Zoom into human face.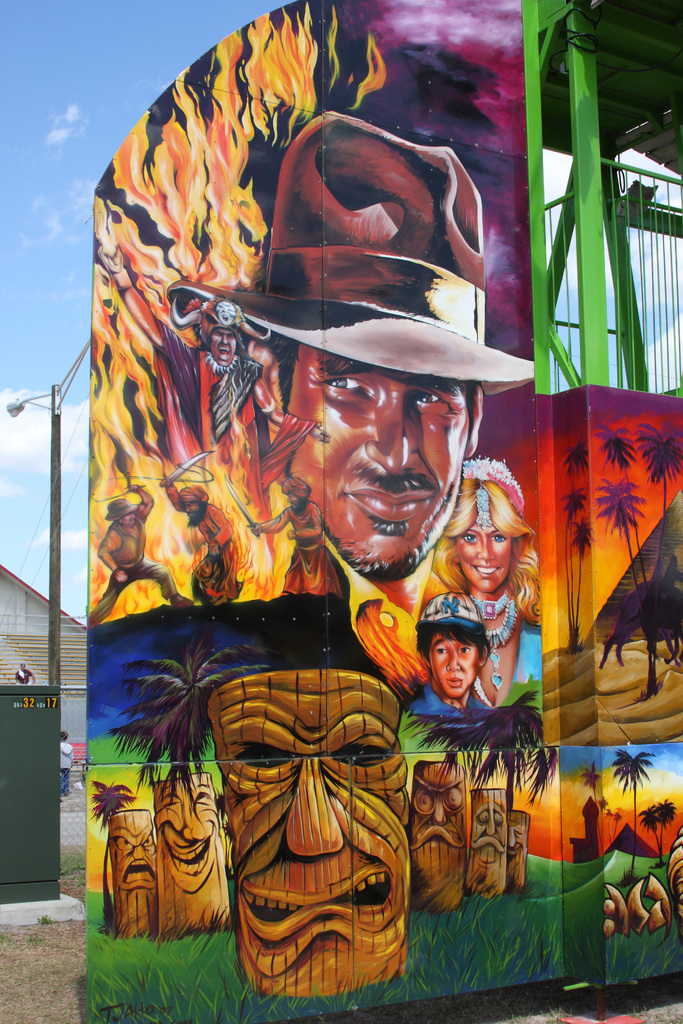
Zoom target: bbox(186, 501, 197, 513).
